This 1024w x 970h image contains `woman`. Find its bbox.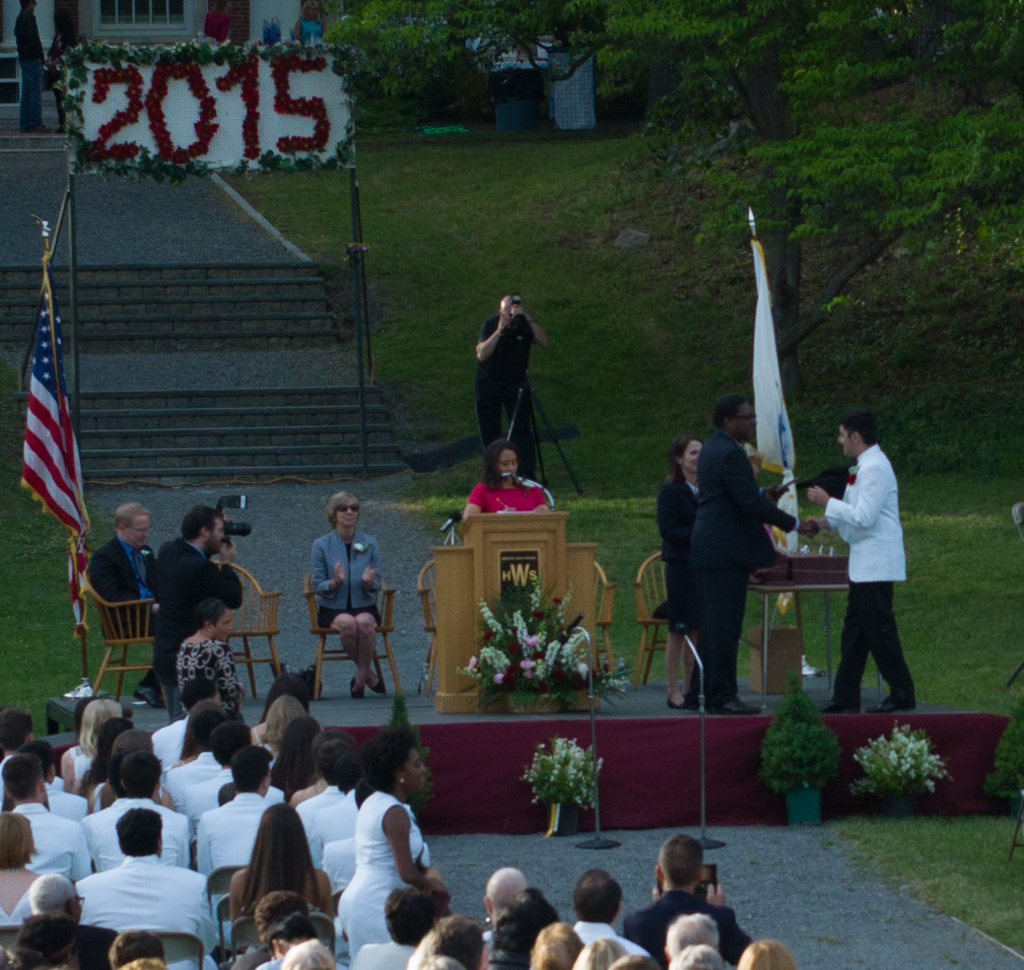
{"left": 334, "top": 725, "right": 445, "bottom": 965}.
